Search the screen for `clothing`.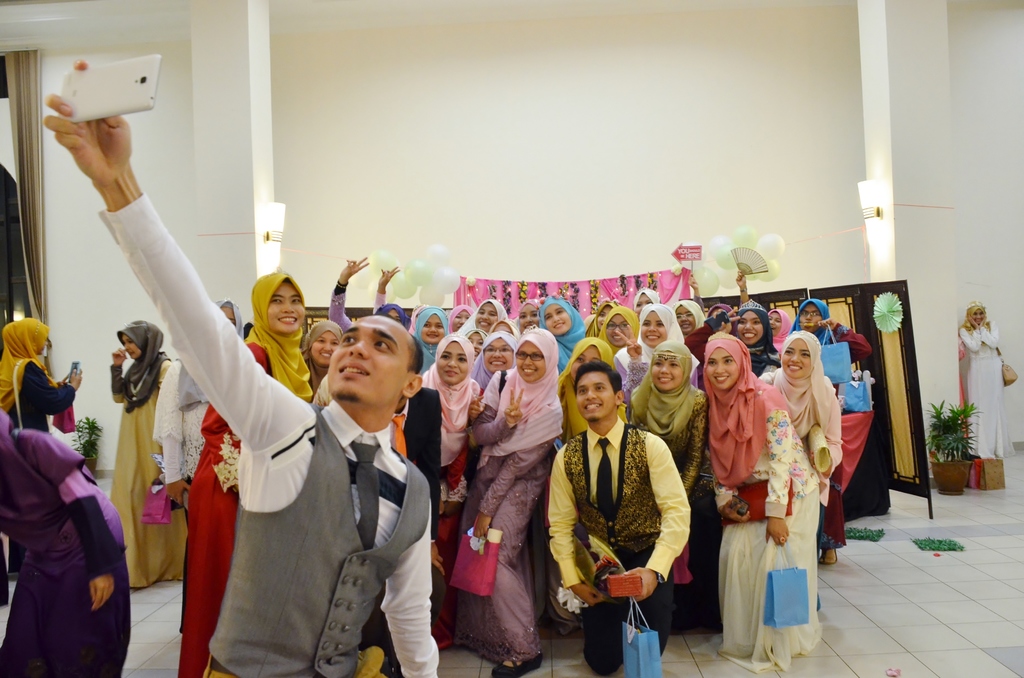
Found at (836, 411, 856, 502).
